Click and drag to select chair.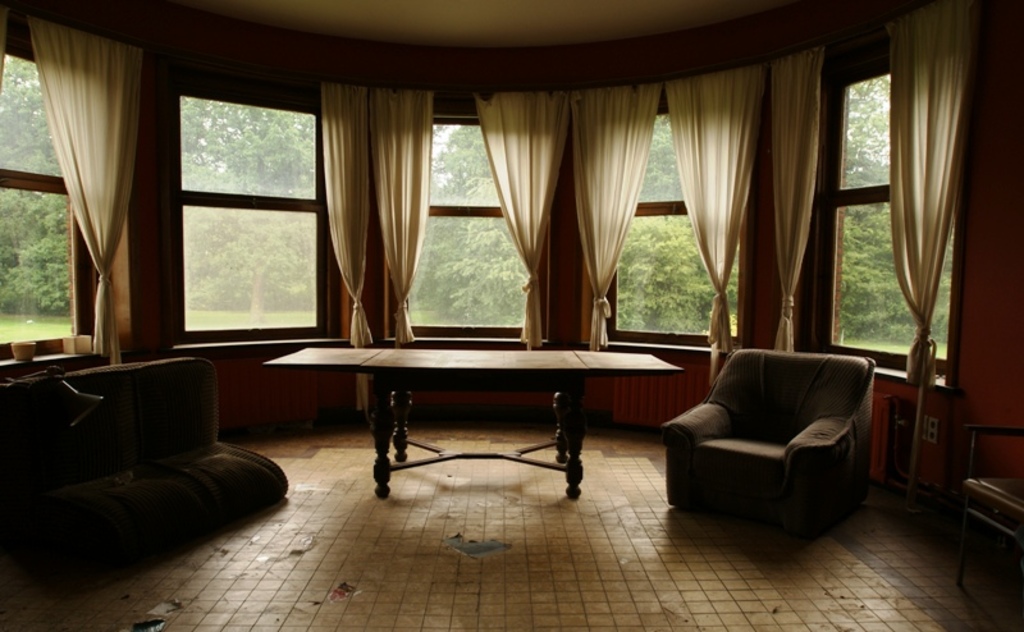
Selection: {"x1": 955, "y1": 427, "x2": 1021, "y2": 587}.
